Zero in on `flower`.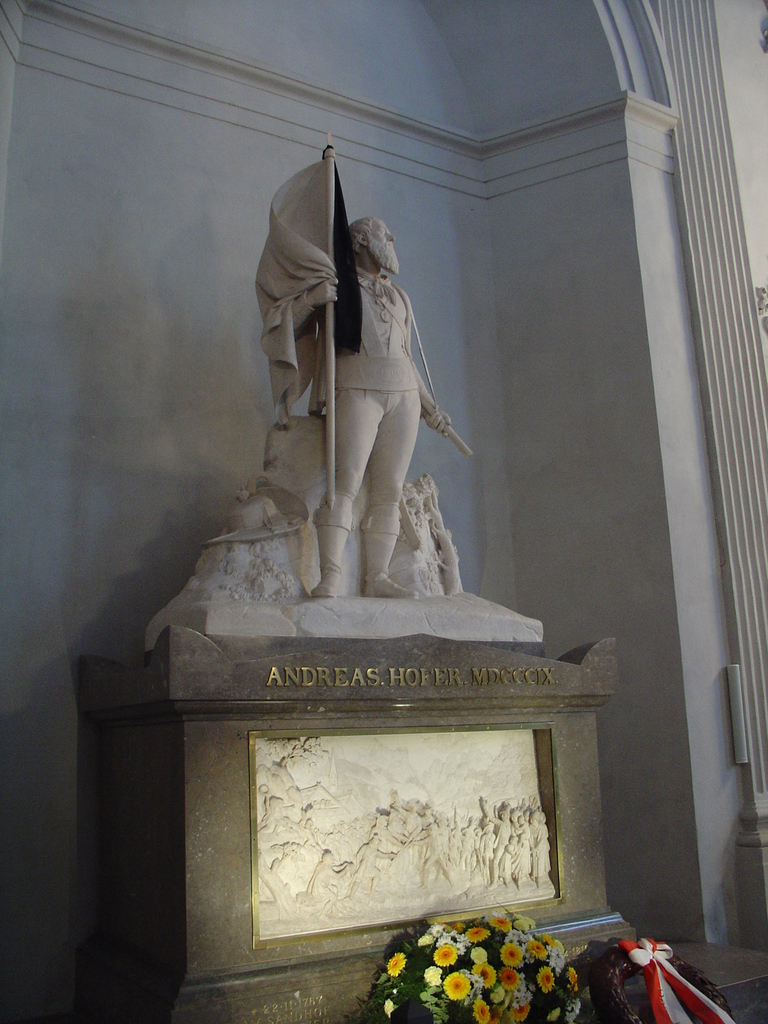
Zeroed in: bbox(499, 966, 520, 986).
